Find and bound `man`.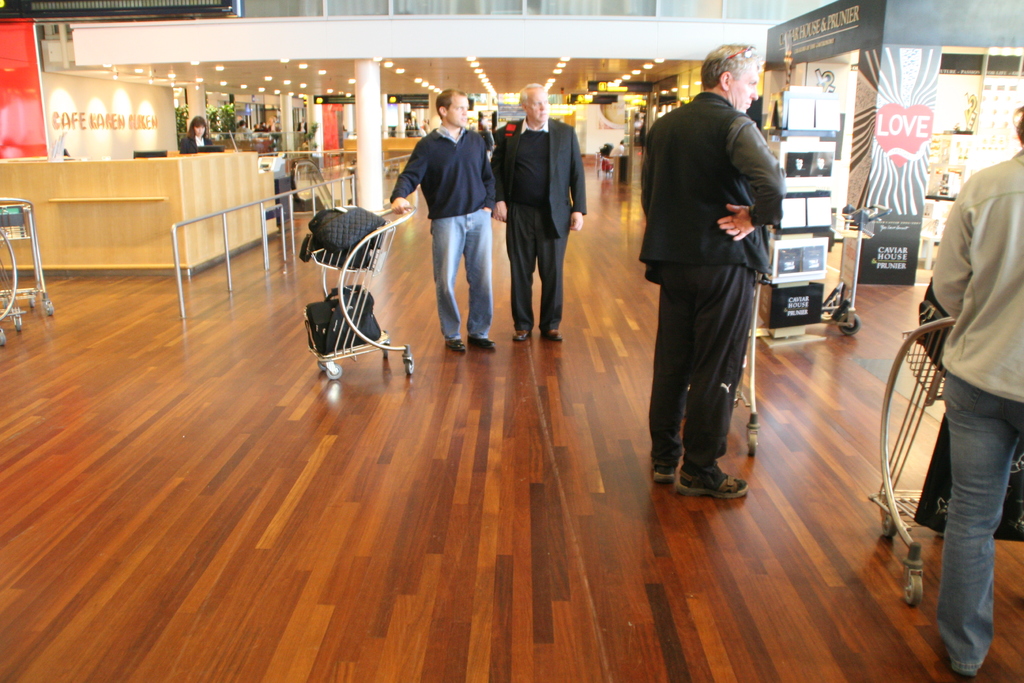
Bound: <bbox>390, 88, 497, 353</bbox>.
